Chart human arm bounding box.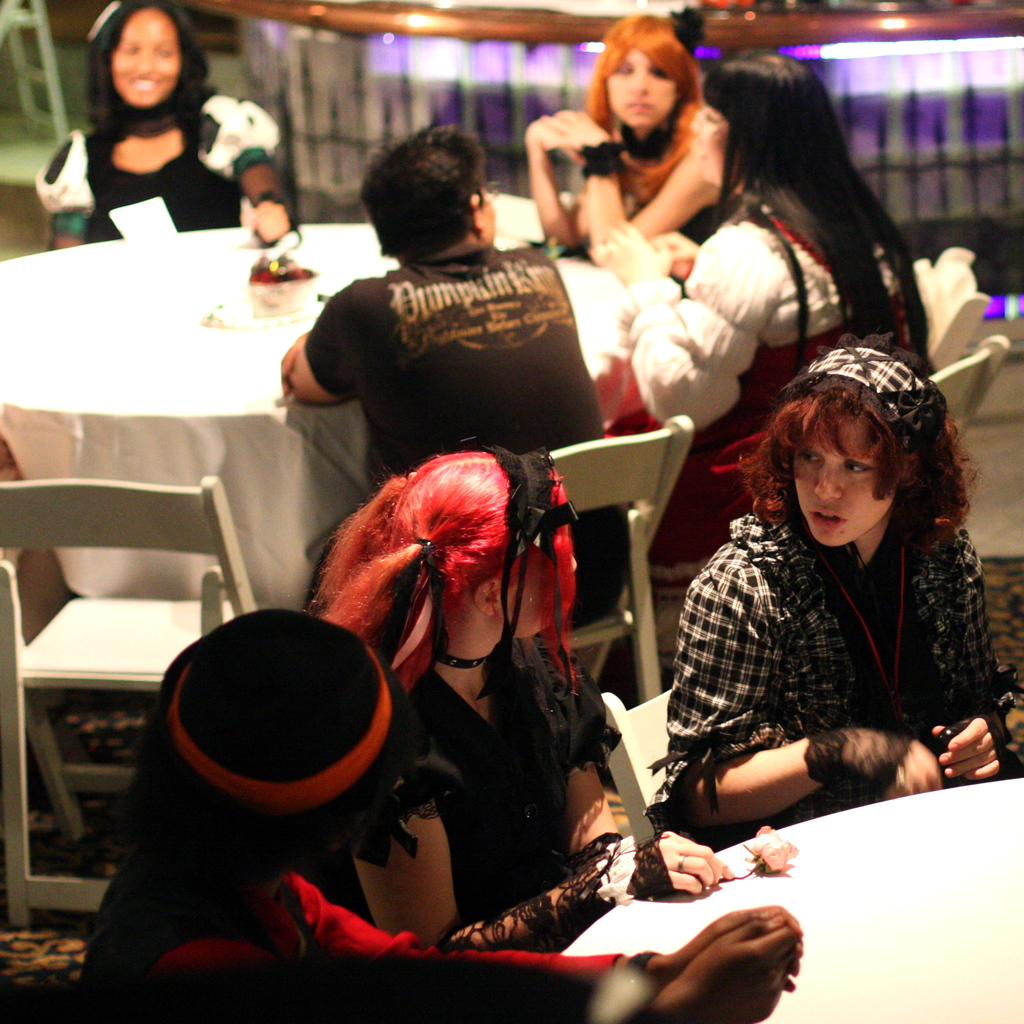
Charted: <box>348,735,733,955</box>.
